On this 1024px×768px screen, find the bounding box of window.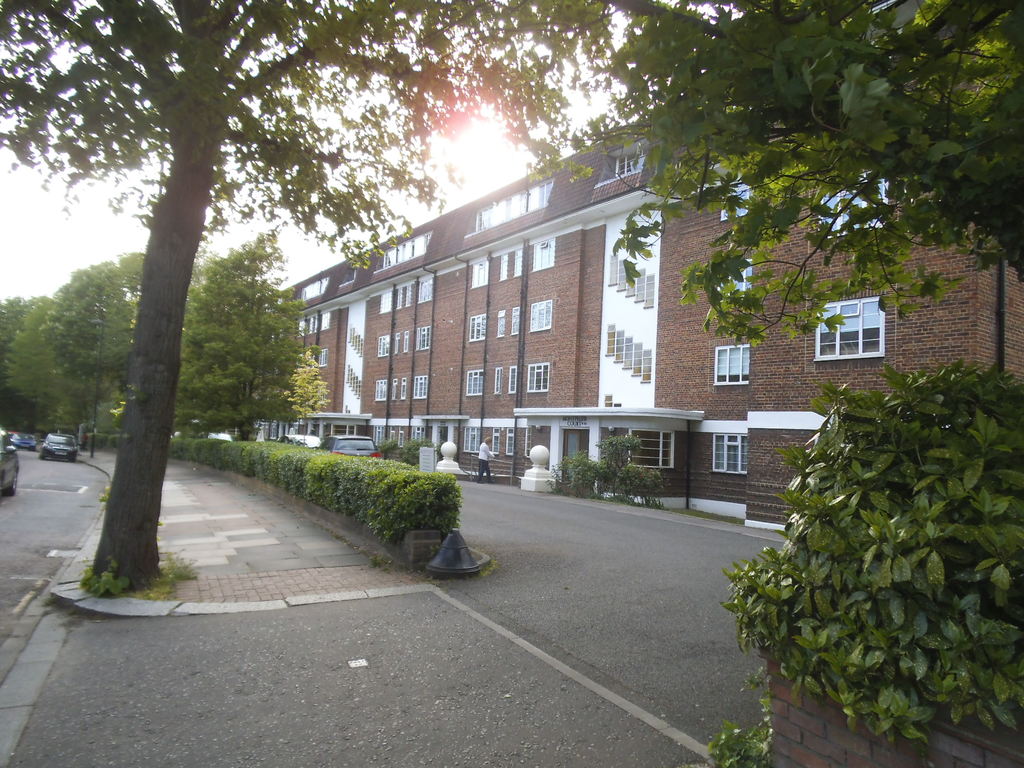
Bounding box: 412 375 431 403.
